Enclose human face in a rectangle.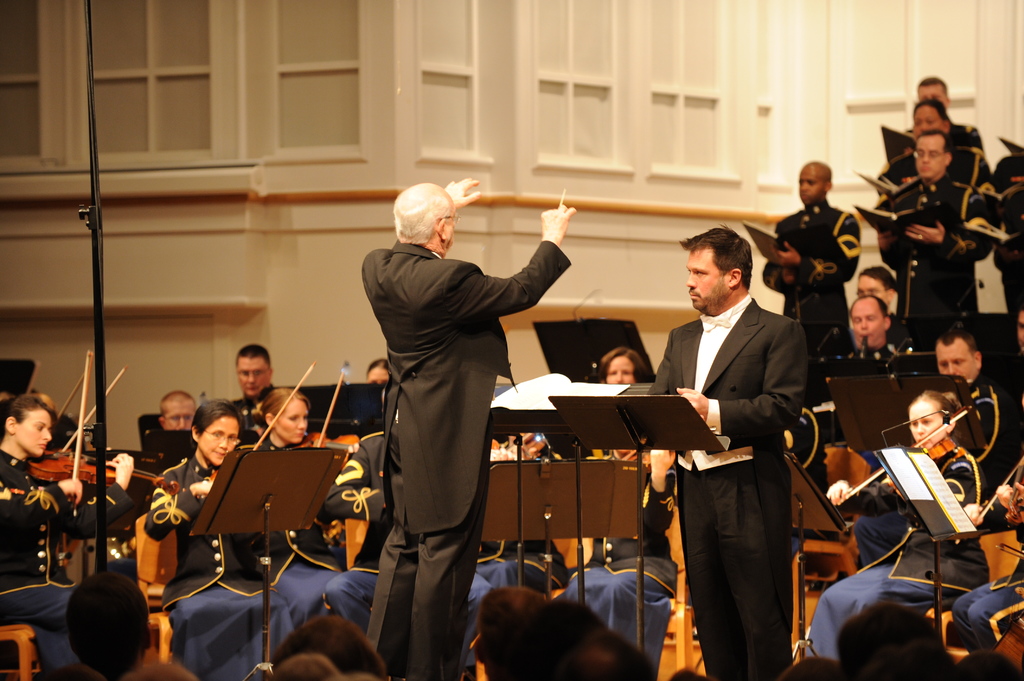
918,83,945,103.
